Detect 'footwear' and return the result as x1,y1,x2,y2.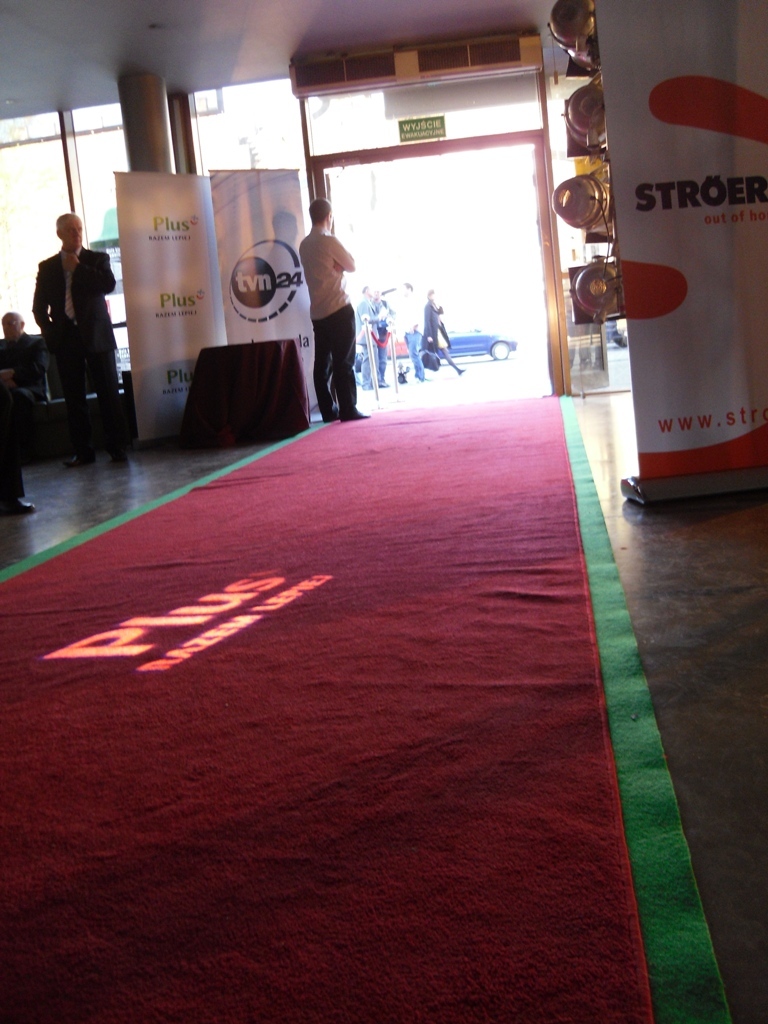
452,369,468,375.
